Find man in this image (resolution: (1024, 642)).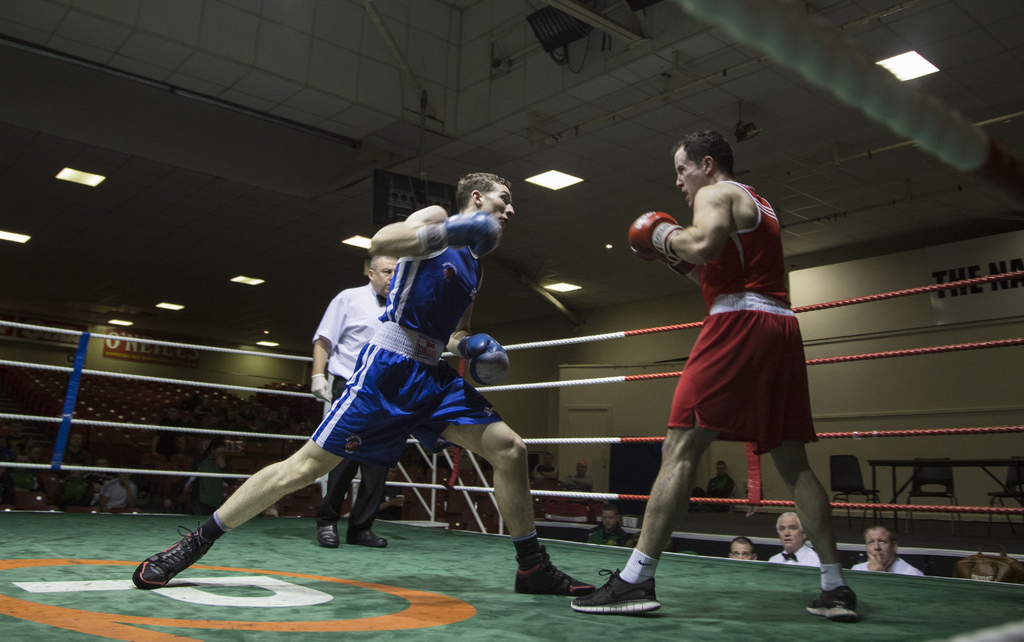
detection(724, 534, 756, 565).
